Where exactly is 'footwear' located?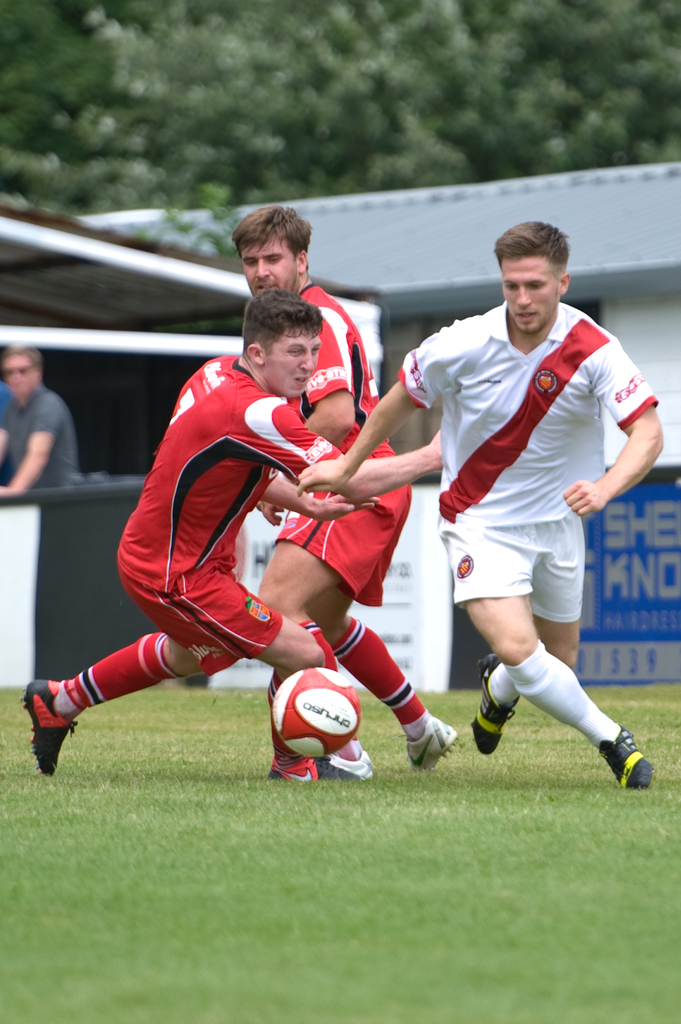
Its bounding box is select_region(265, 750, 365, 783).
